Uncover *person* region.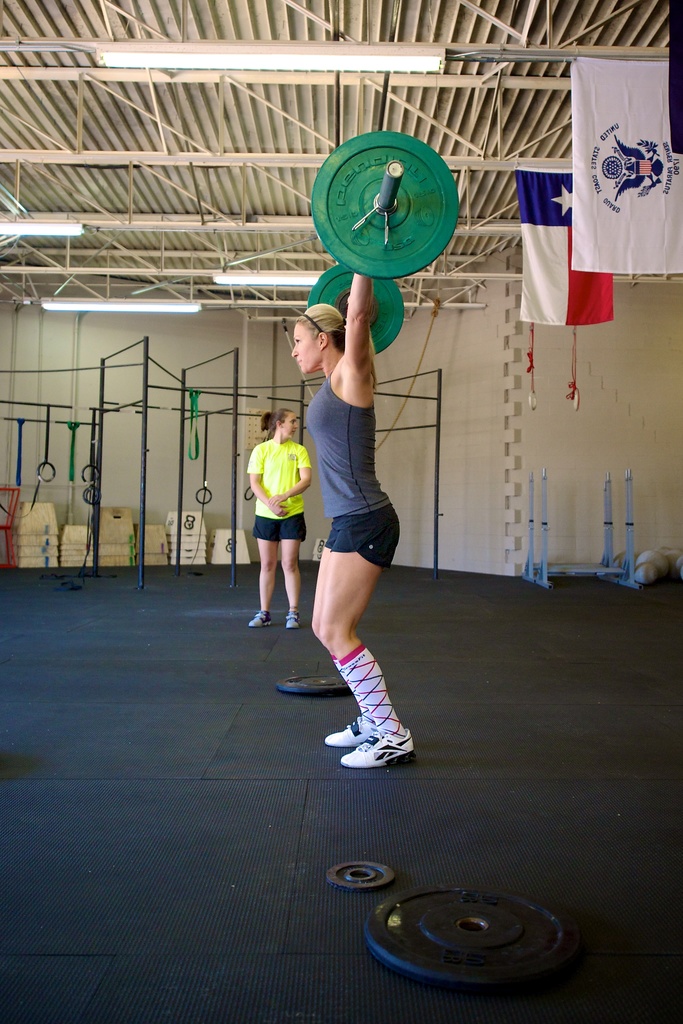
Uncovered: 245 407 314 637.
